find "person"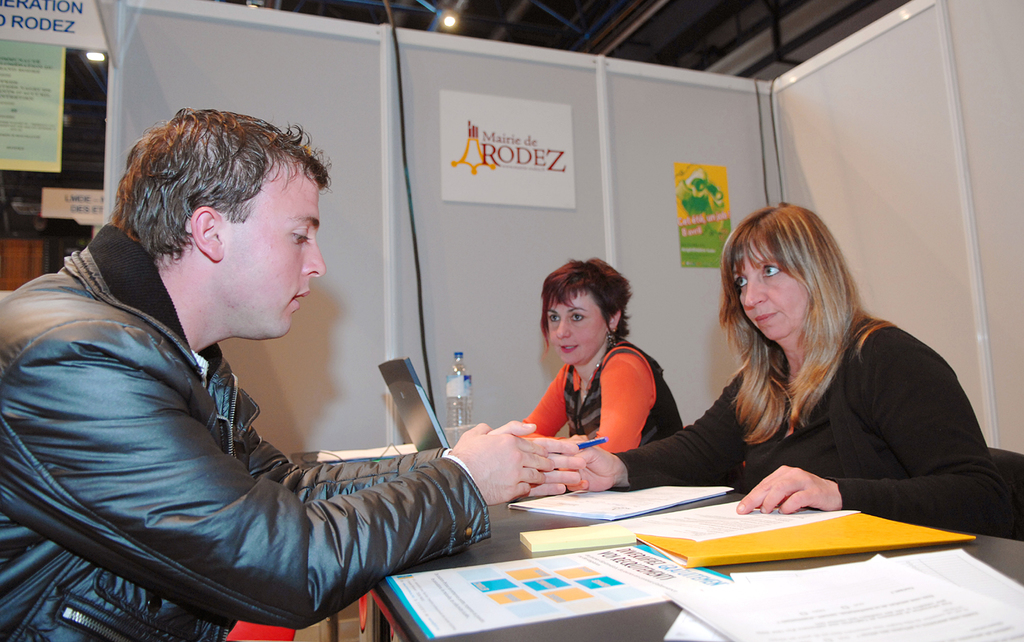
pyautogui.locateOnScreen(514, 259, 684, 458)
